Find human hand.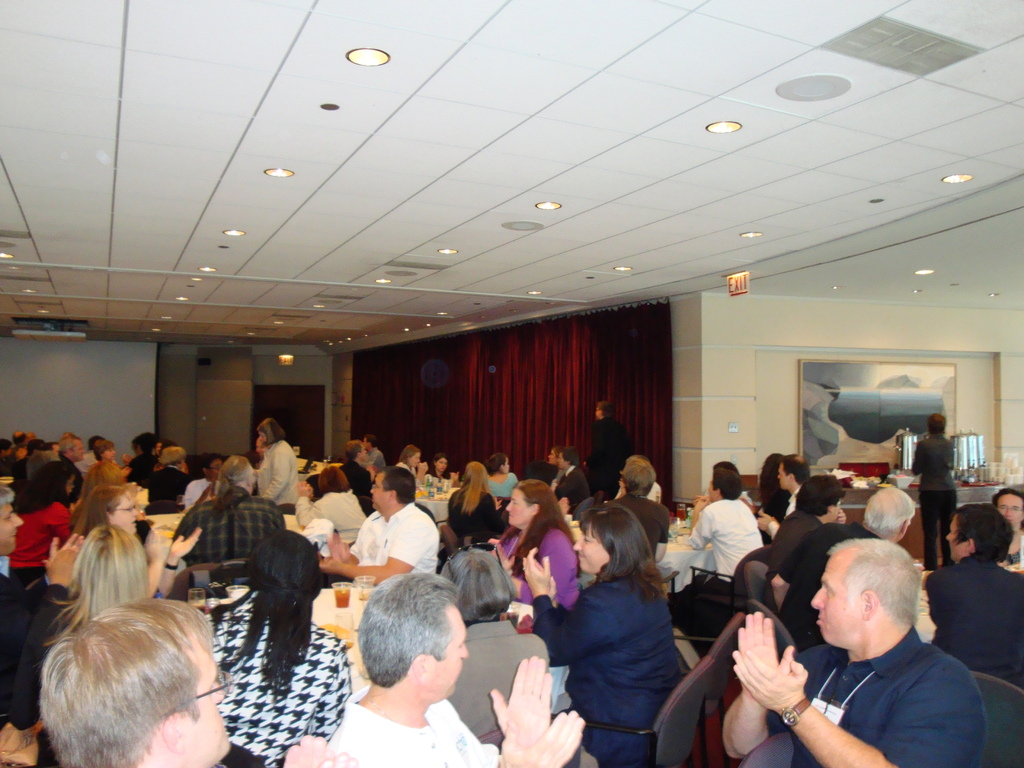
rect(367, 465, 376, 481).
